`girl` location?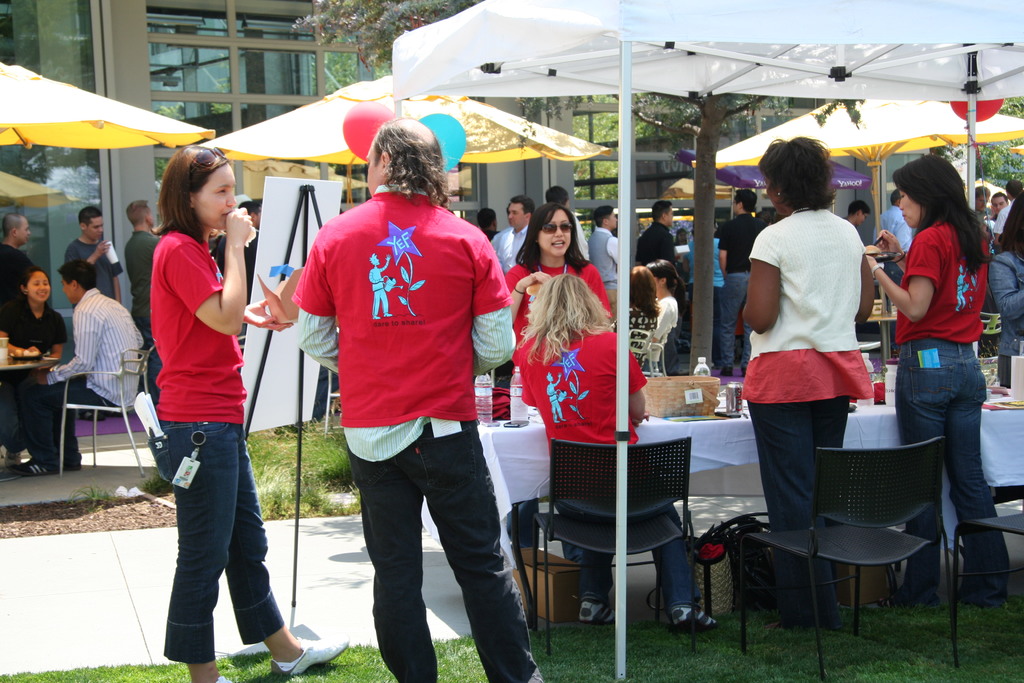
left=511, top=272, right=721, bottom=630
